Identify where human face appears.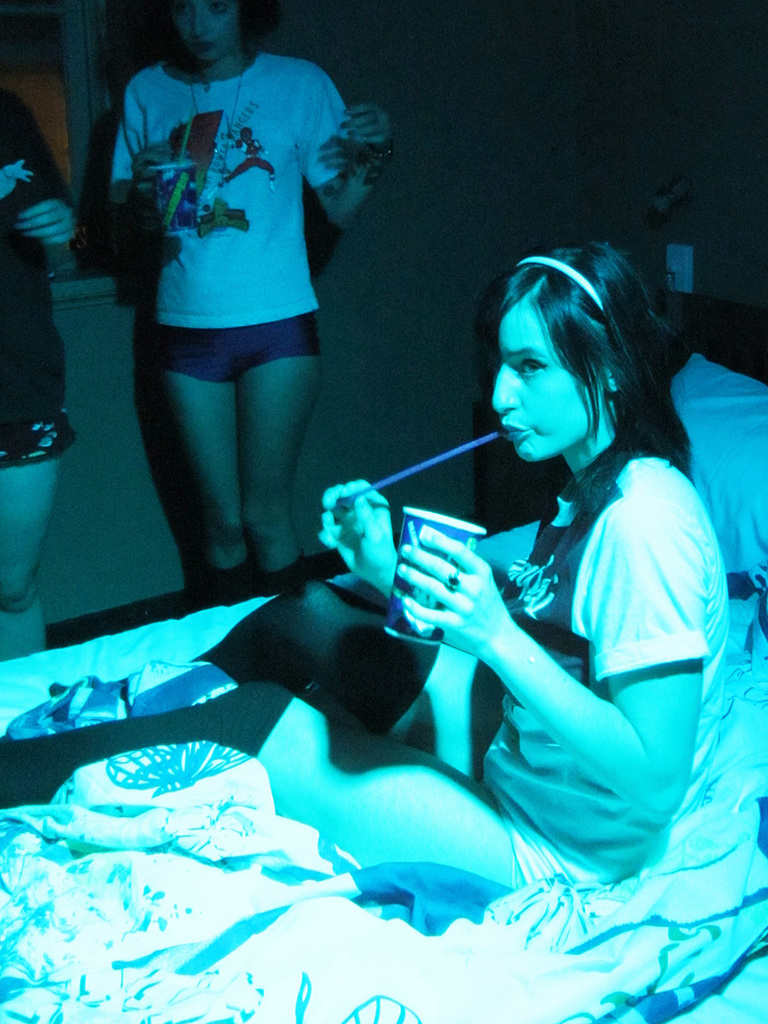
Appears at [168,0,241,67].
